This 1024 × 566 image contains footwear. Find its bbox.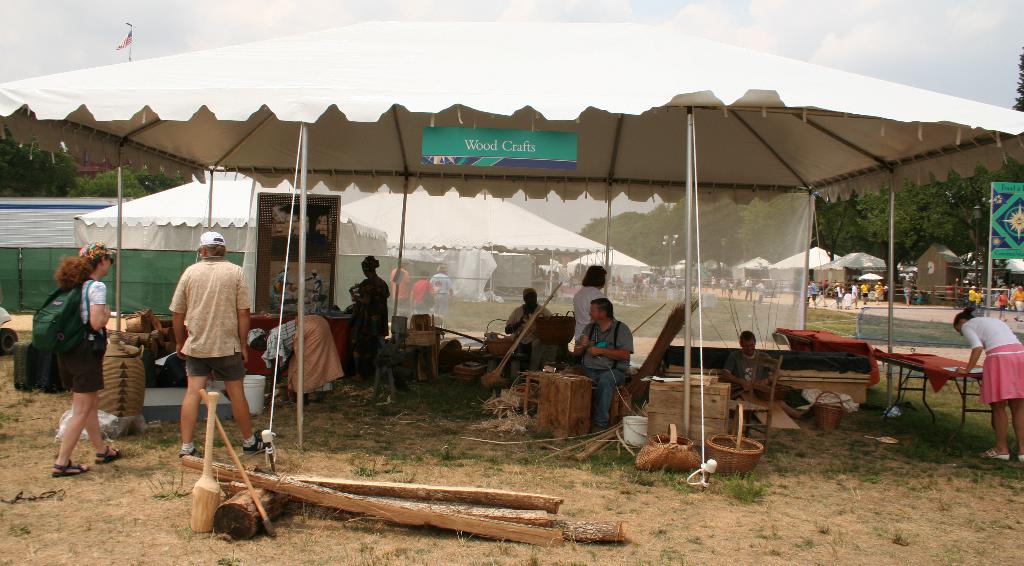
1013/455/1023/464.
